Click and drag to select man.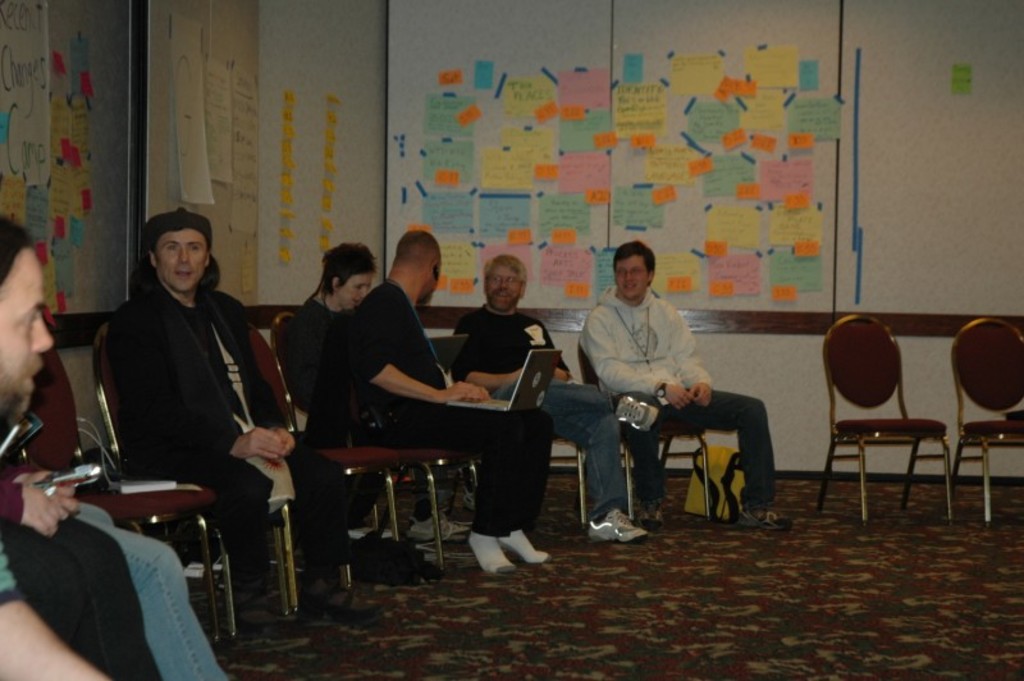
Selection: region(0, 207, 109, 680).
